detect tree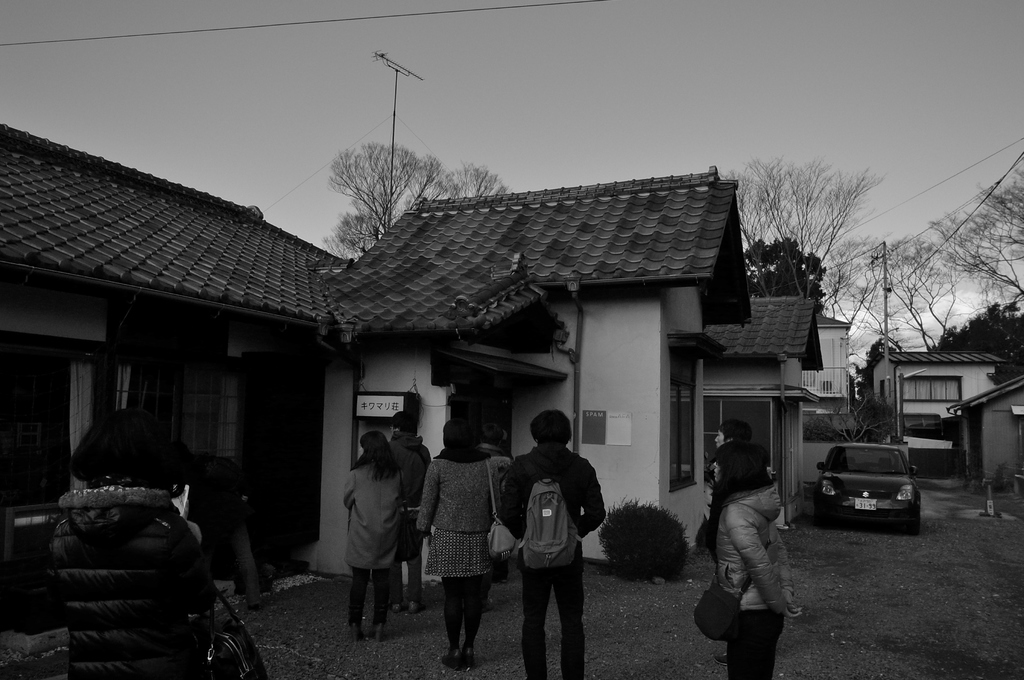
left=938, top=289, right=1023, bottom=354
